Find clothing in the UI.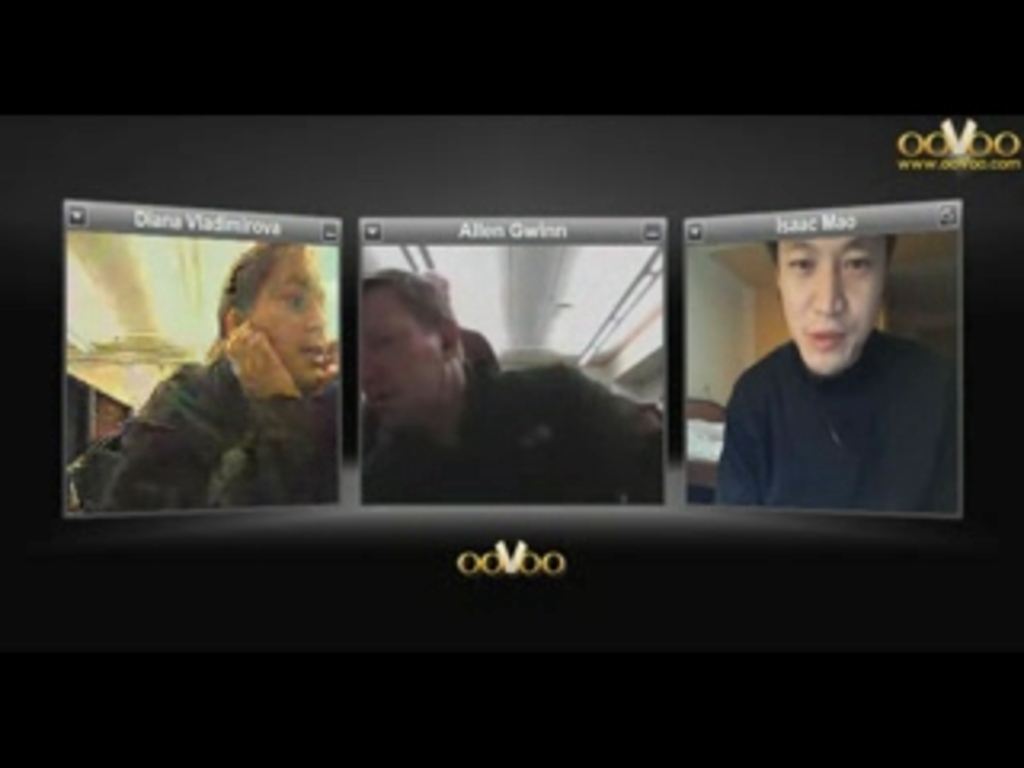
UI element at (x1=714, y1=278, x2=963, y2=518).
